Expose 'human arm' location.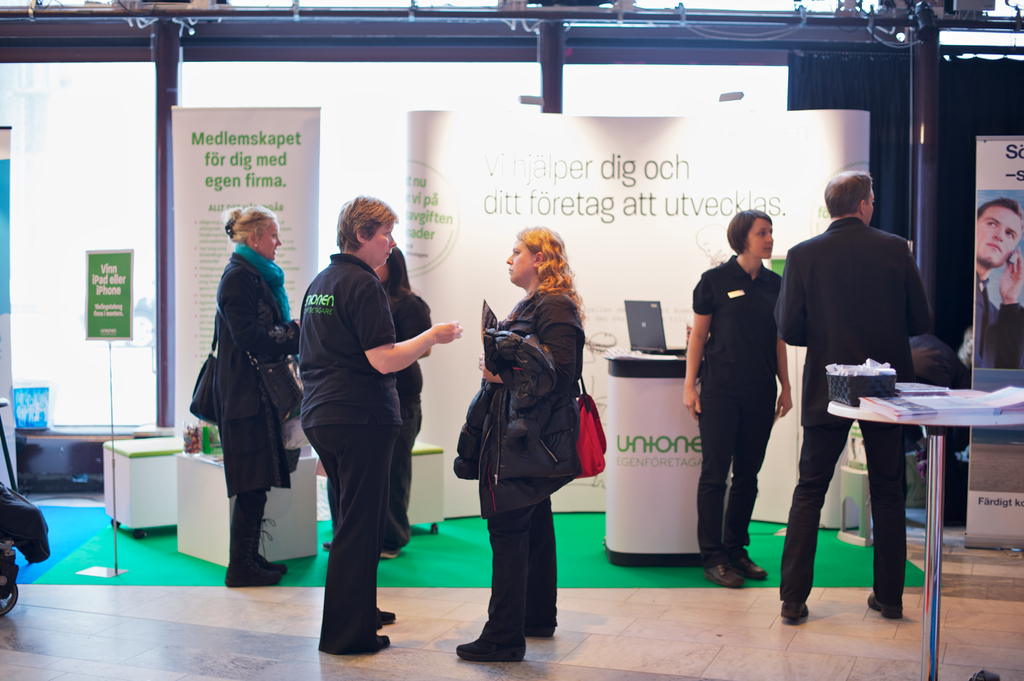
Exposed at BBox(899, 249, 950, 348).
